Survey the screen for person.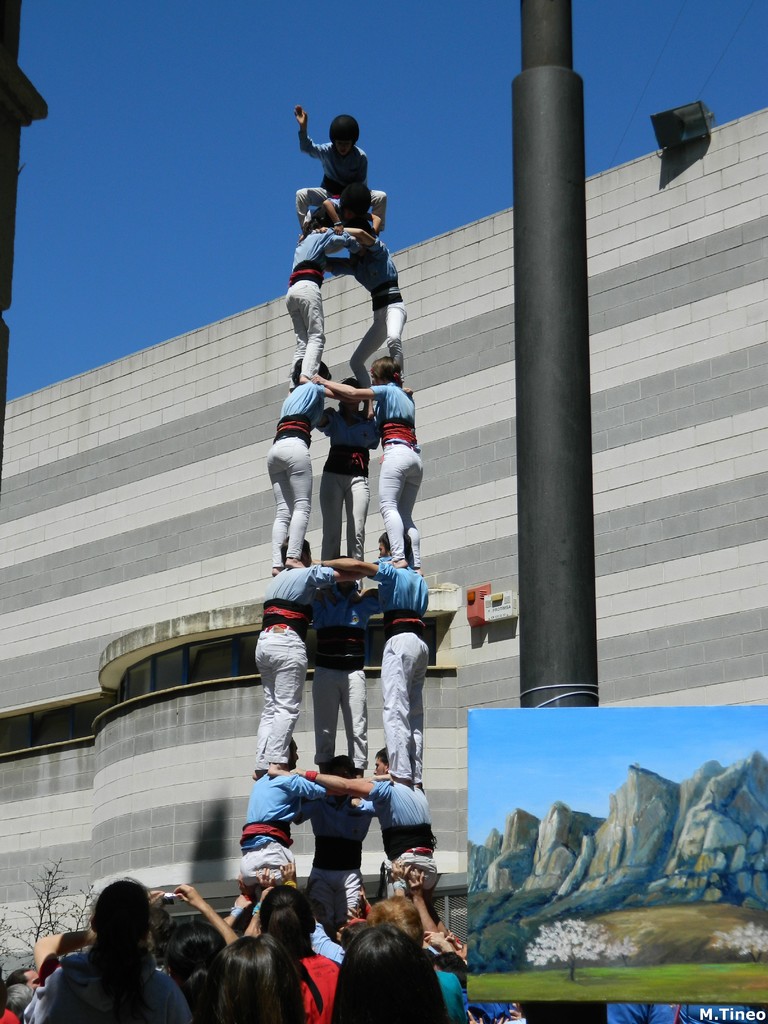
Survey found: <region>312, 221, 410, 415</region>.
